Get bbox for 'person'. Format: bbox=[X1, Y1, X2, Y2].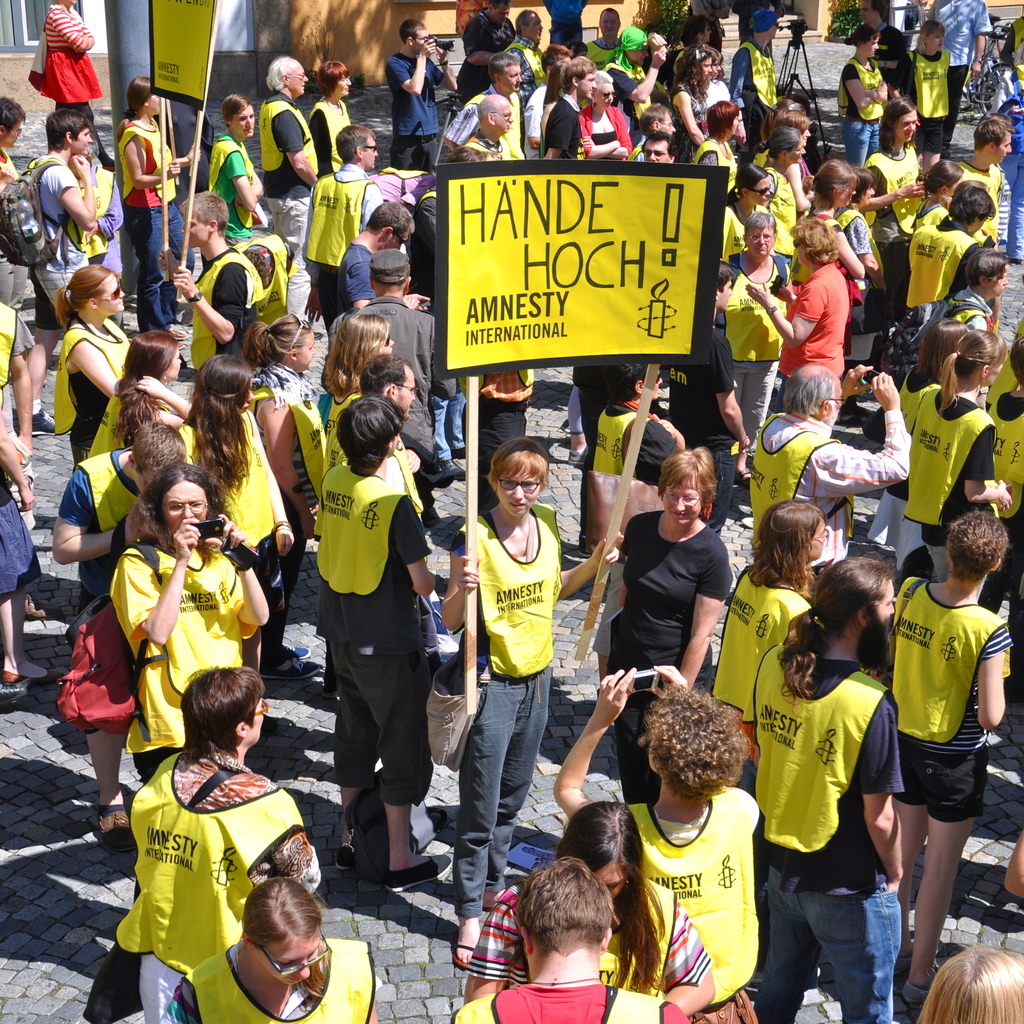
bbox=[257, 61, 318, 274].
